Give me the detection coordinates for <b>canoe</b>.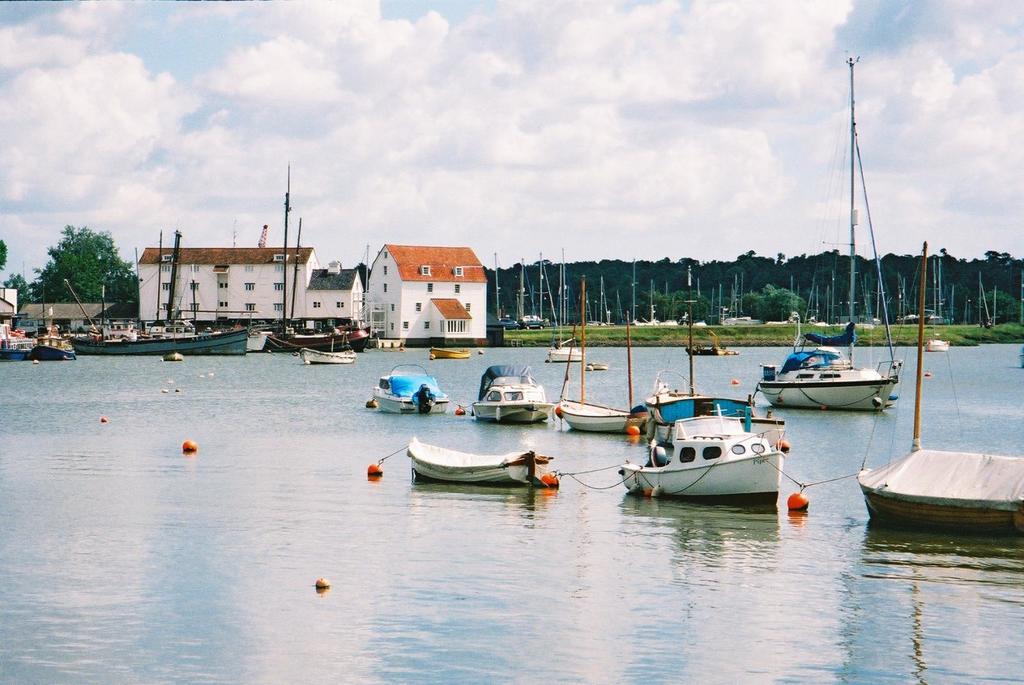
561,400,646,432.
